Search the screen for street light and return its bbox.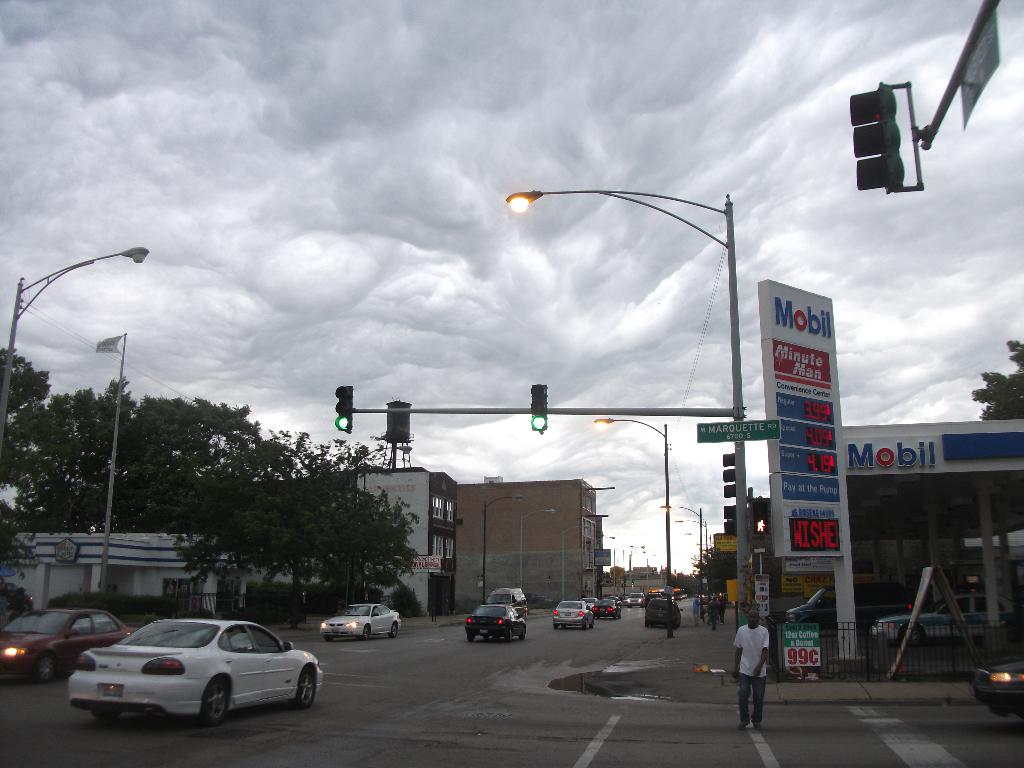
Found: crop(642, 553, 657, 583).
